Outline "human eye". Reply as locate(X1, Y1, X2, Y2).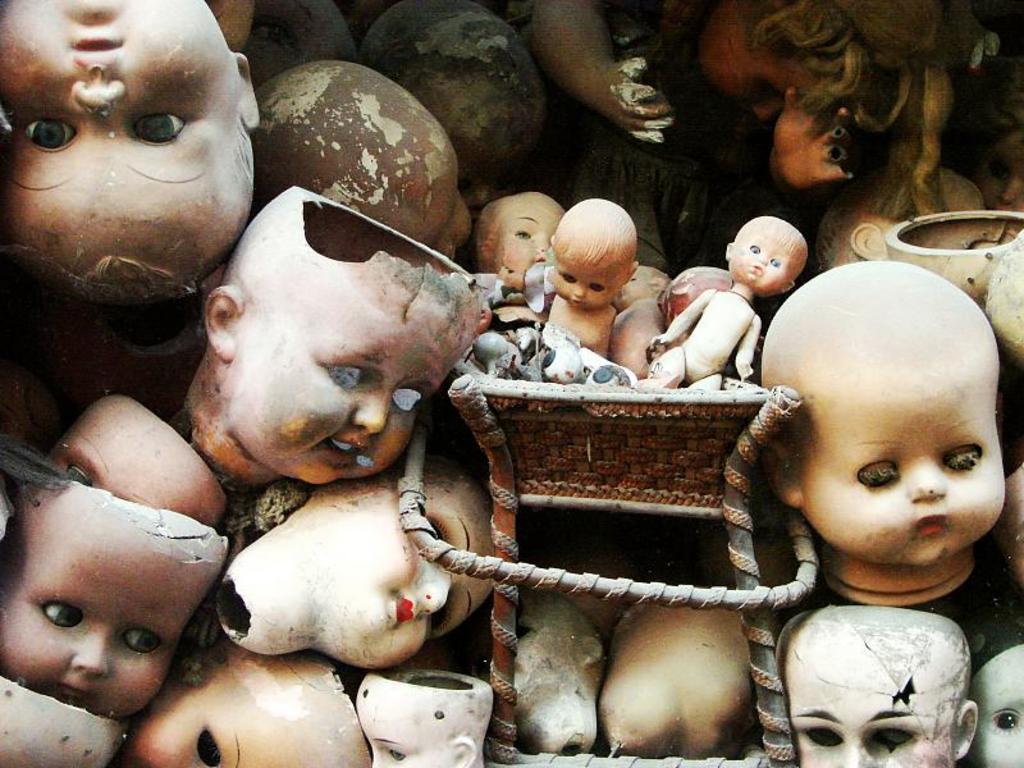
locate(824, 140, 845, 165).
